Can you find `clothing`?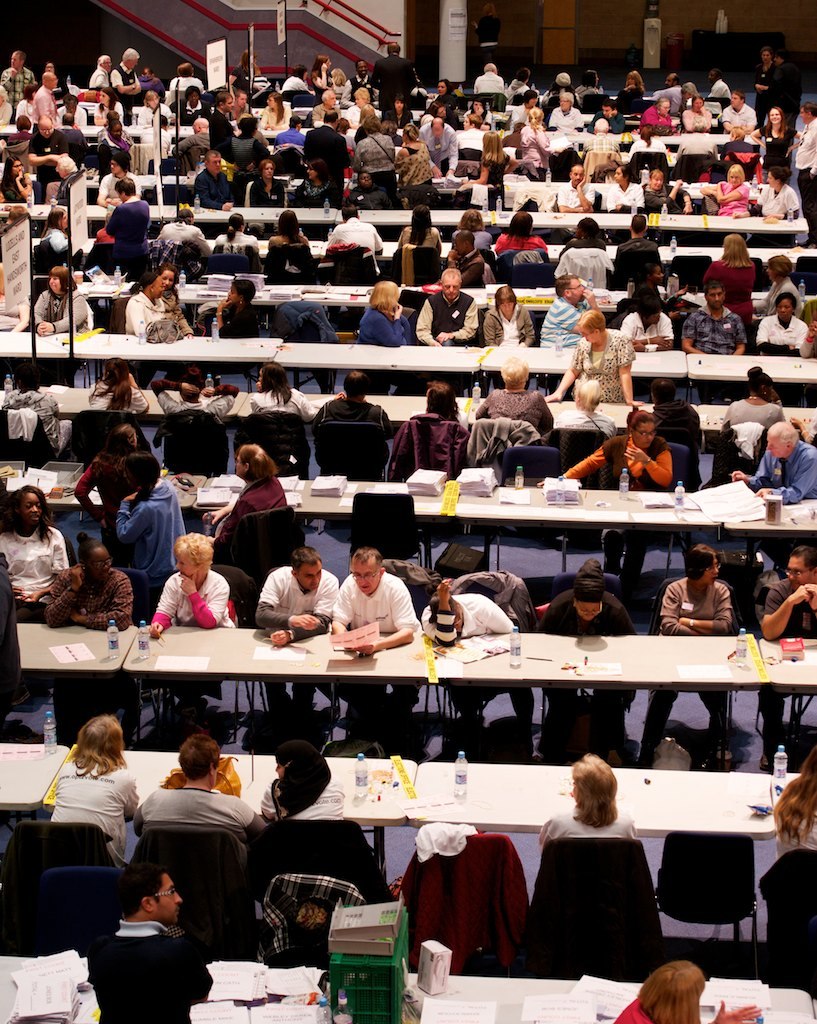
Yes, bounding box: crop(143, 574, 232, 627).
